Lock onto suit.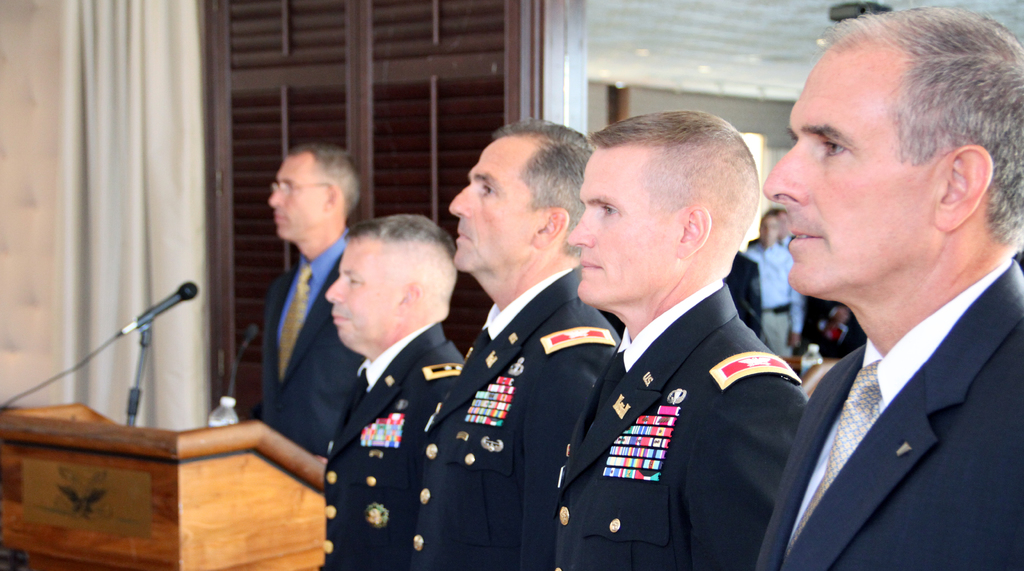
Locked: BBox(409, 268, 626, 570).
